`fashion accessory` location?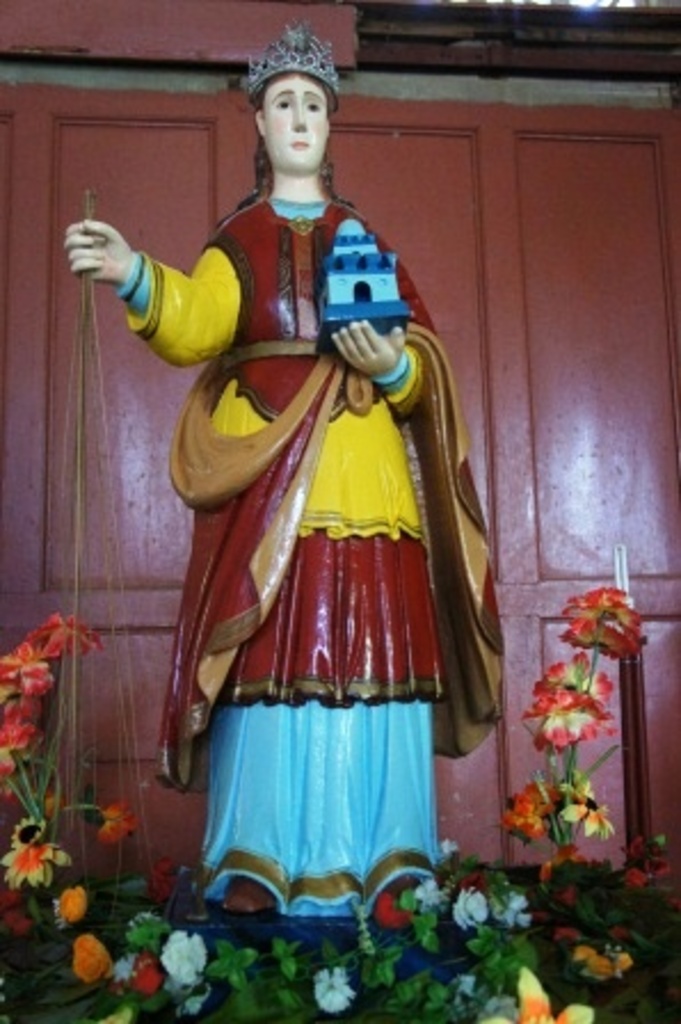
[x1=238, y1=14, x2=345, y2=112]
